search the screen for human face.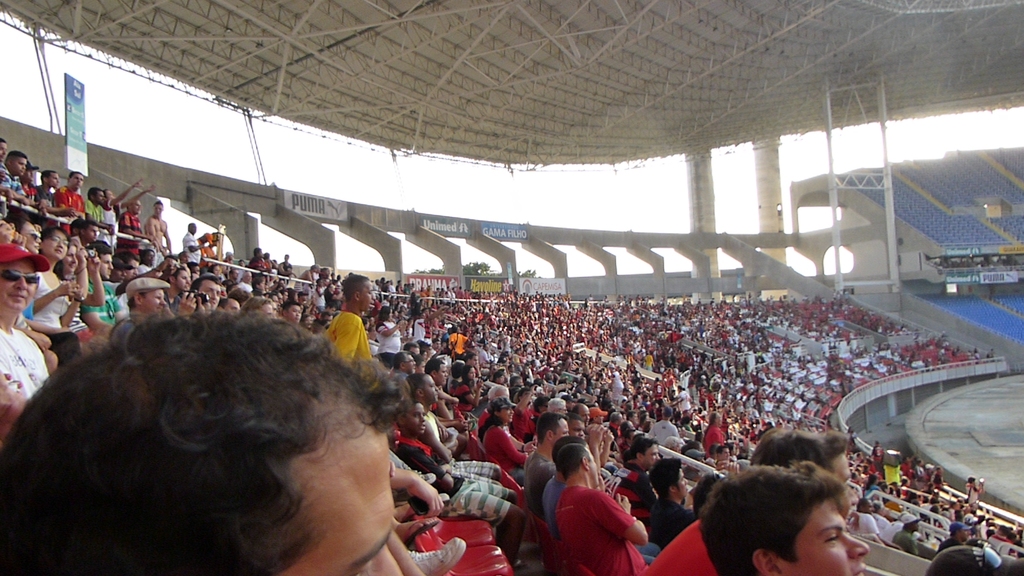
Found at bbox(359, 273, 374, 316).
